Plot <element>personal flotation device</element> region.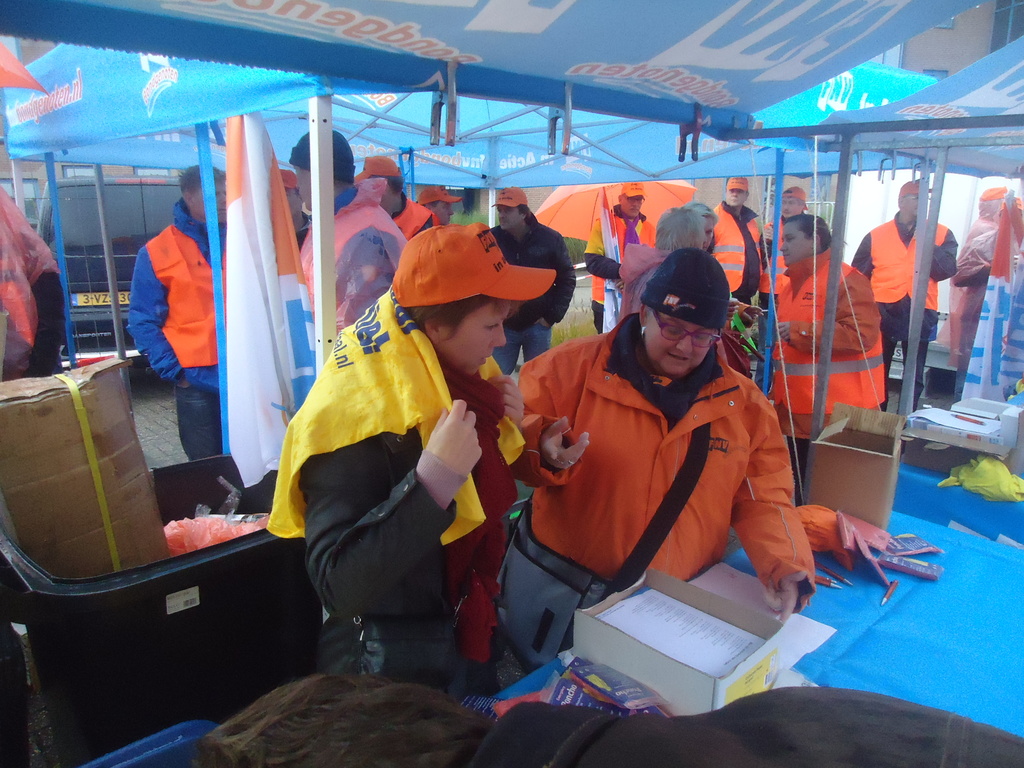
Plotted at locate(253, 280, 540, 560).
